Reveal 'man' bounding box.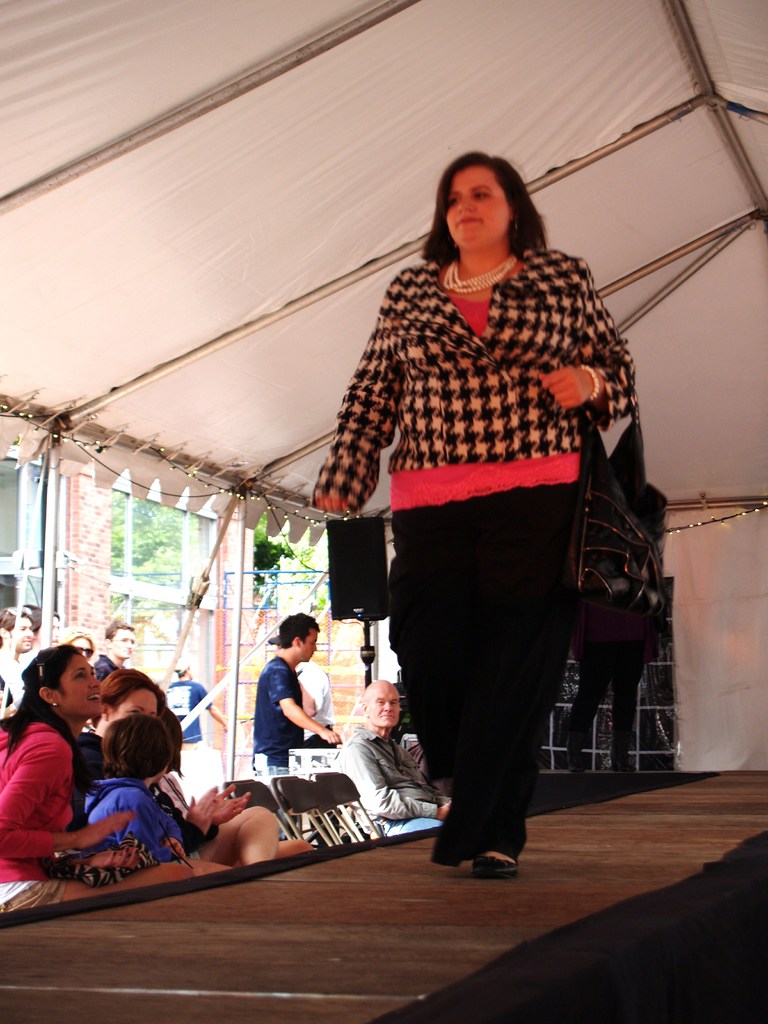
Revealed: 0 605 32 702.
